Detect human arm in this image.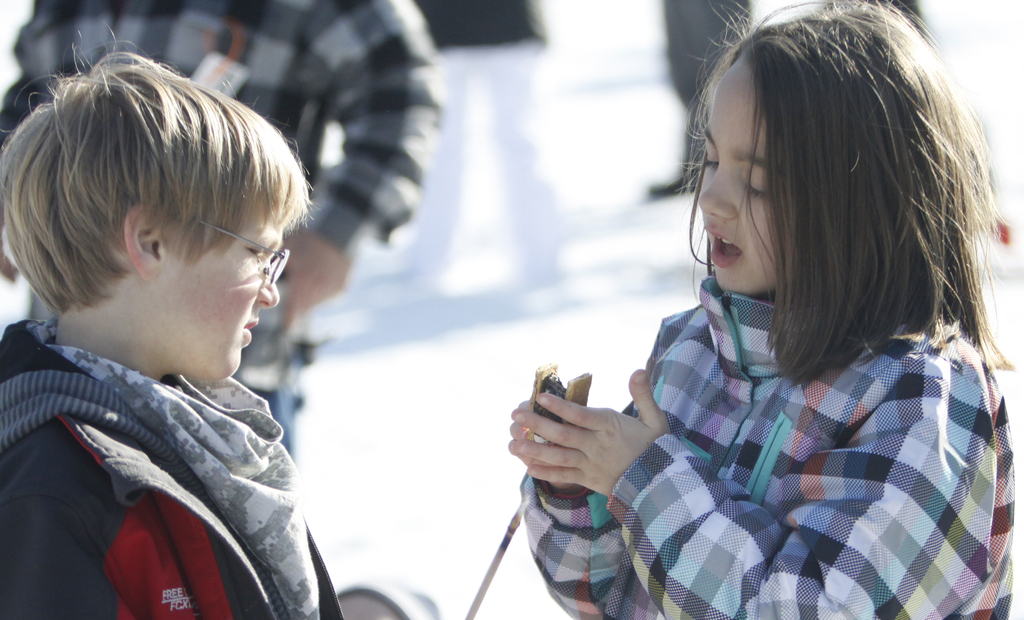
Detection: [513, 316, 670, 619].
